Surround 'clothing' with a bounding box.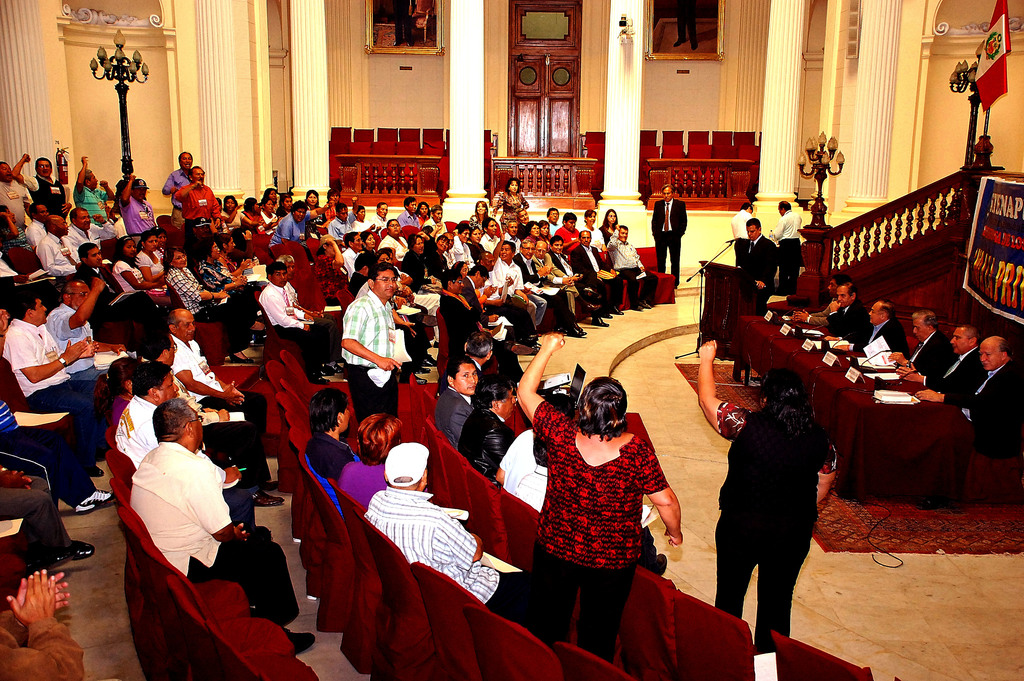
rect(479, 229, 505, 250).
